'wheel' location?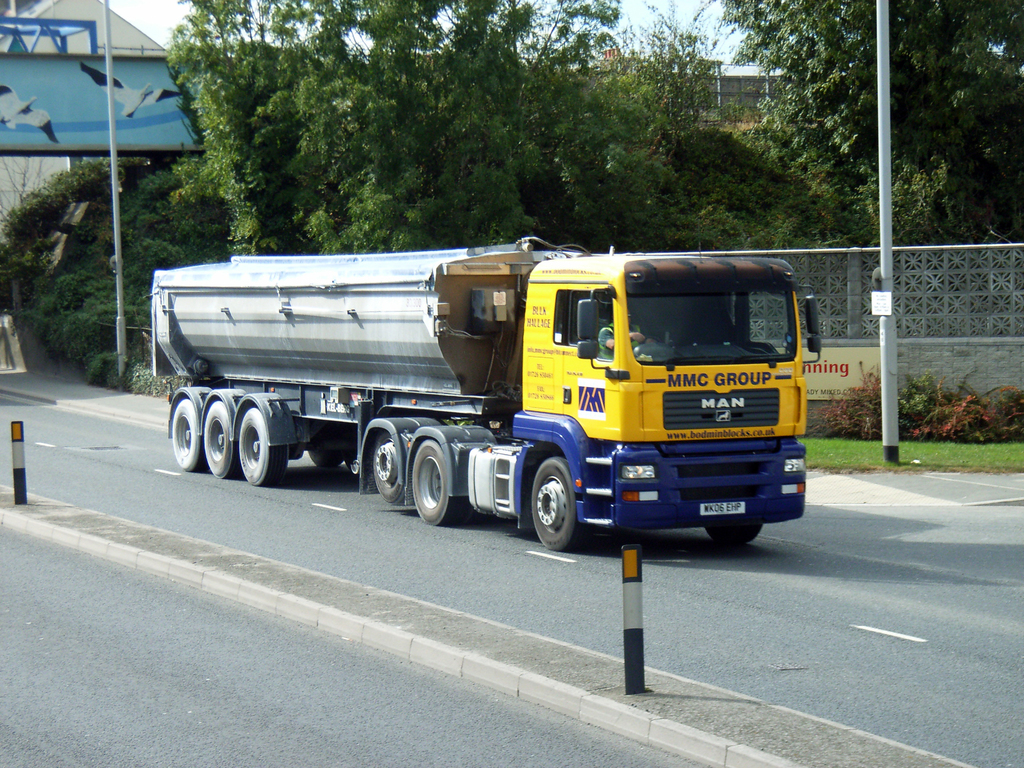
rect(372, 431, 401, 502)
